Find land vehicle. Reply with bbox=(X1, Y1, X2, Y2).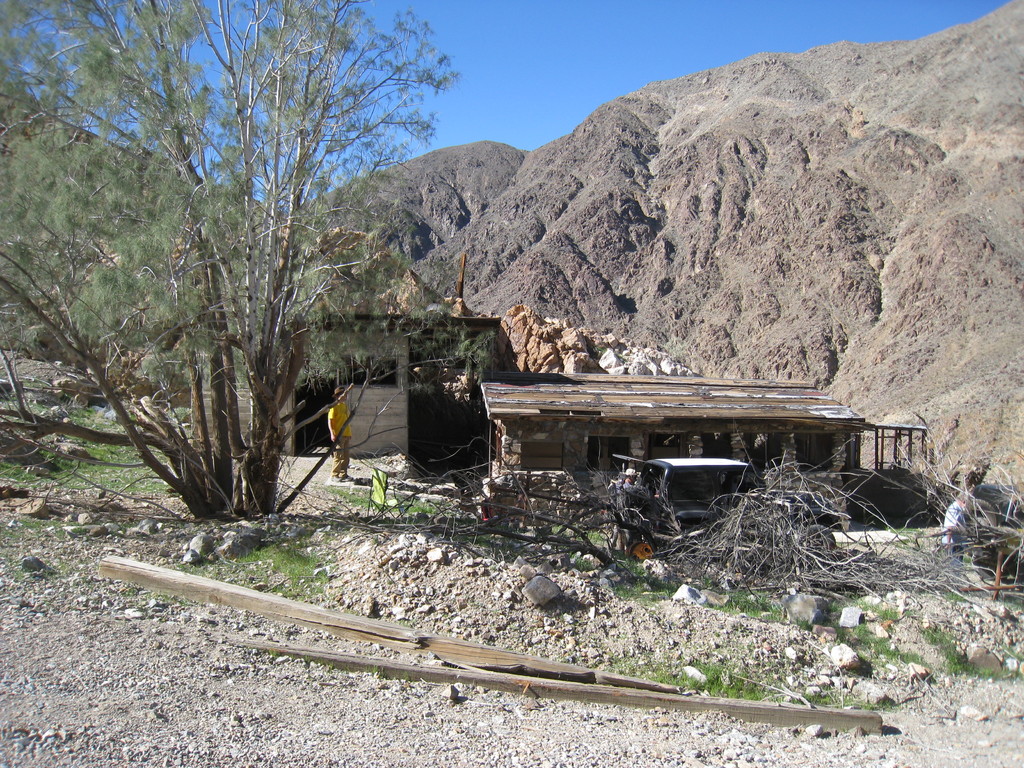
bbox=(610, 454, 760, 566).
